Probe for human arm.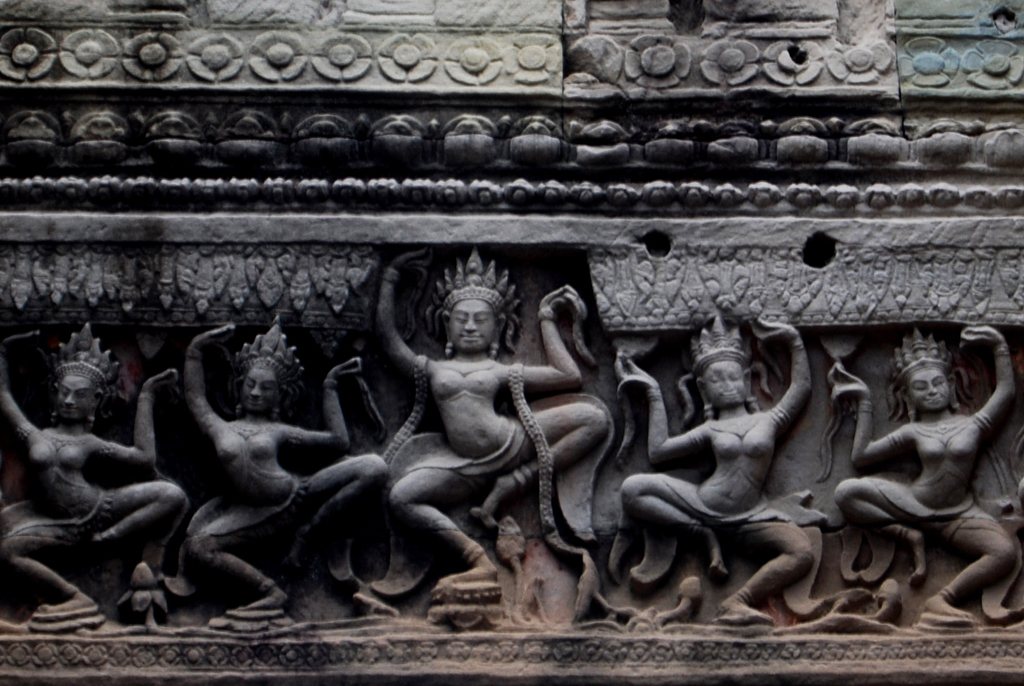
Probe result: 749:315:817:437.
